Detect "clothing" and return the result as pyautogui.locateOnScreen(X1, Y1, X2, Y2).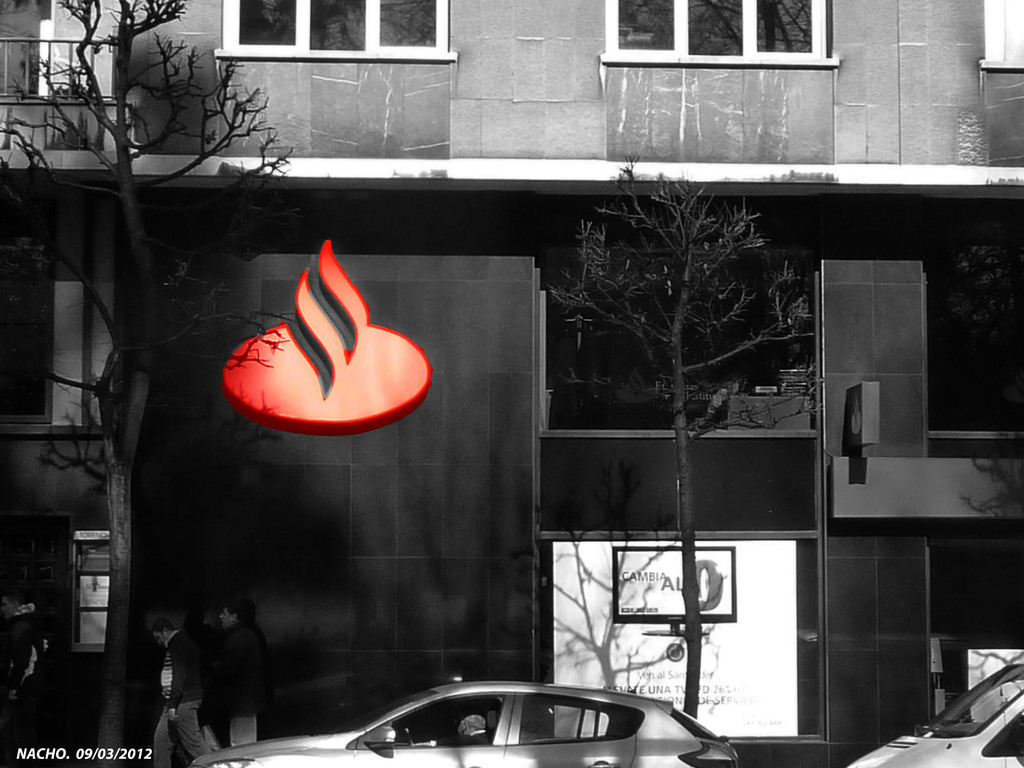
pyautogui.locateOnScreen(0, 604, 51, 767).
